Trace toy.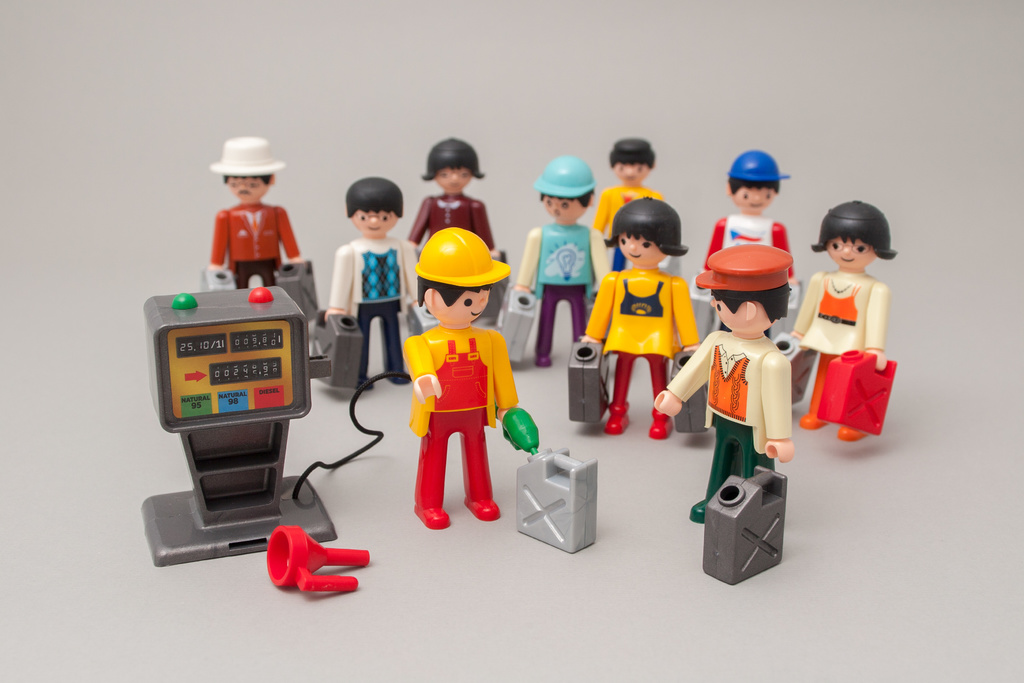
Traced to select_region(775, 334, 819, 402).
